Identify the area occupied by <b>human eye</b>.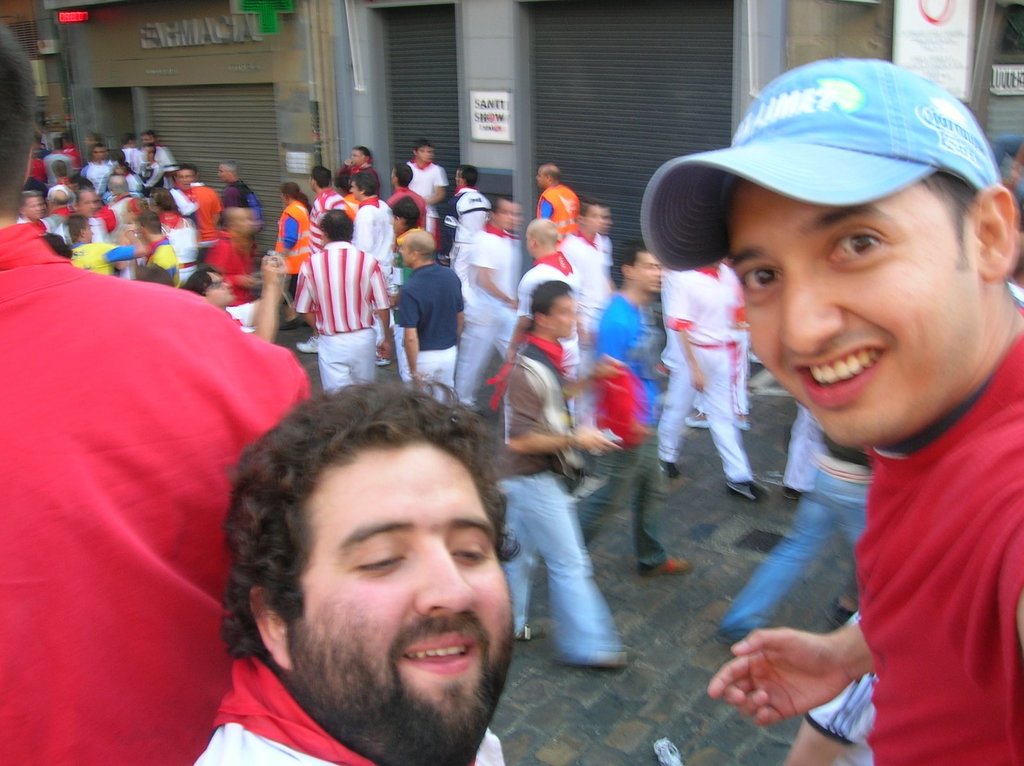
Area: <box>823,227,886,268</box>.
